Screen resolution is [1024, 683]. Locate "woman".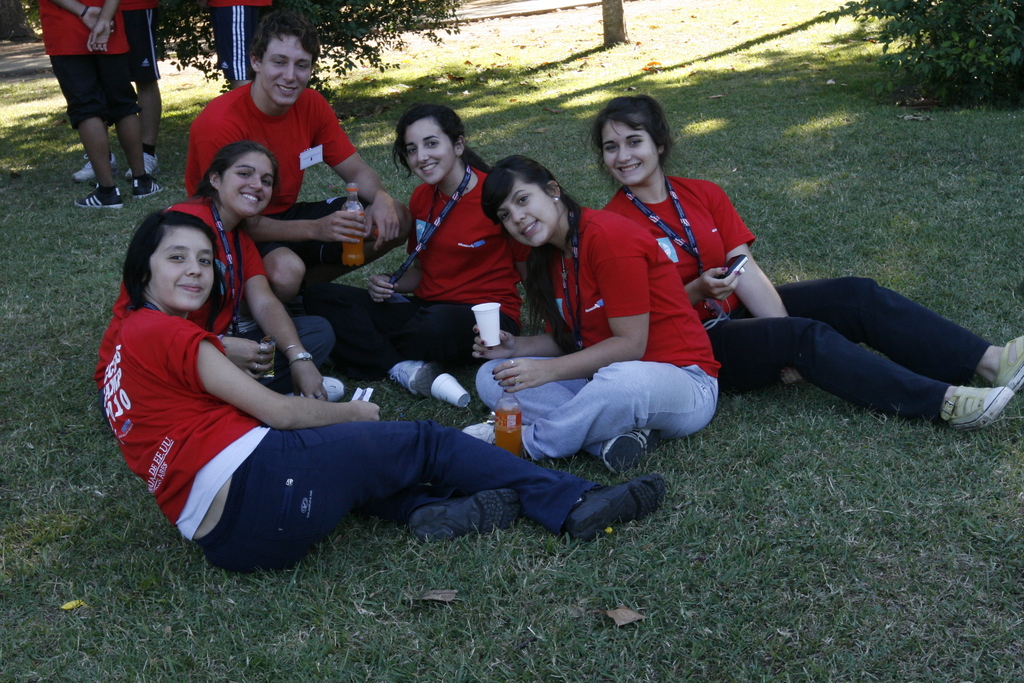
bbox=(111, 138, 356, 421).
